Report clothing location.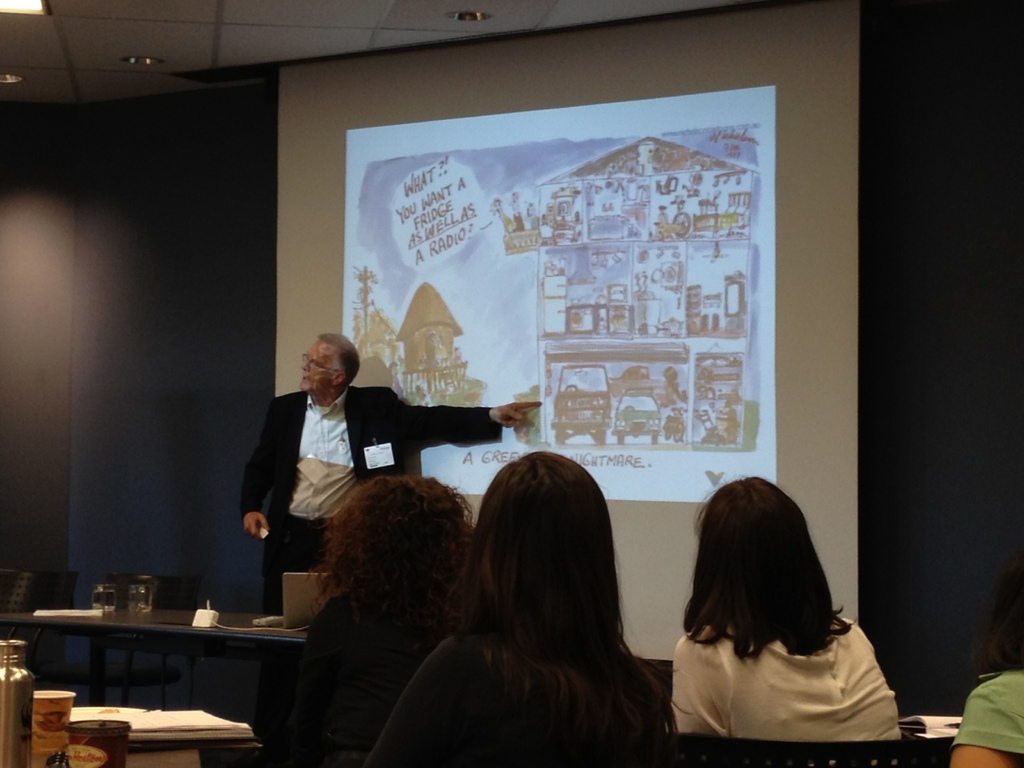
Report: x1=665, y1=606, x2=899, y2=743.
